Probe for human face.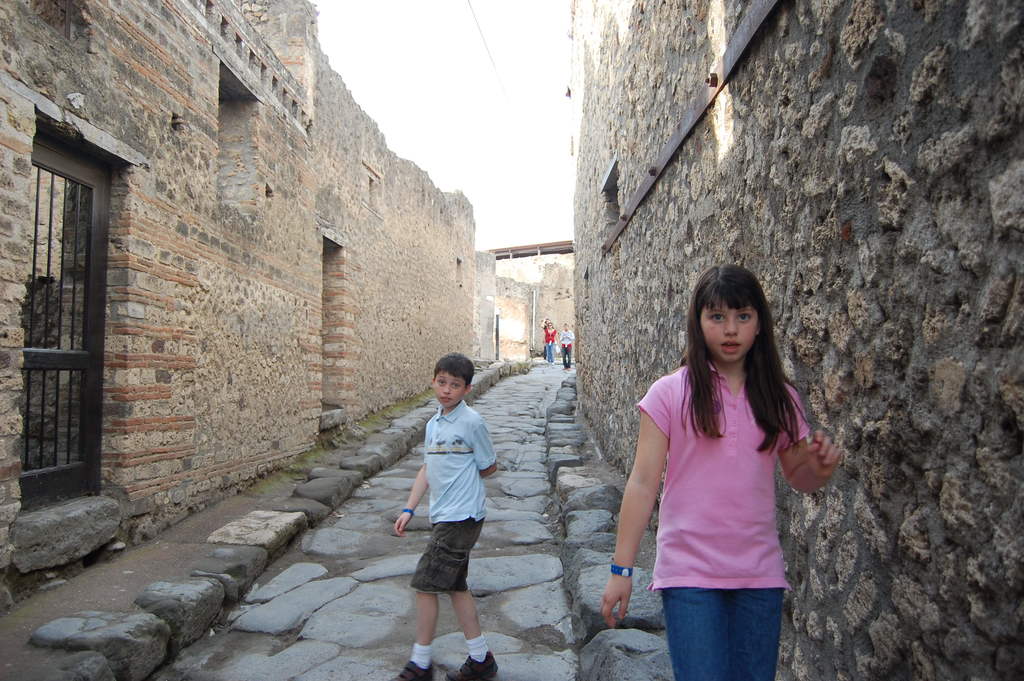
Probe result: (left=433, top=369, right=466, bottom=408).
